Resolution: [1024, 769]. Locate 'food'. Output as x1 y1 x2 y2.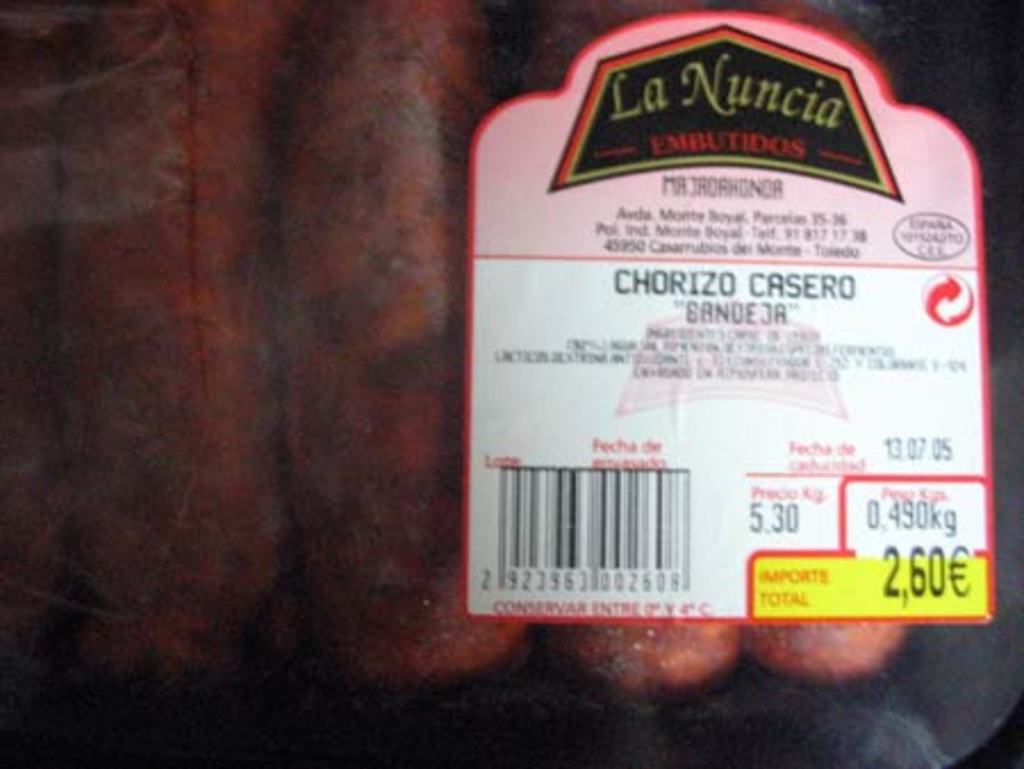
300 0 503 671.
